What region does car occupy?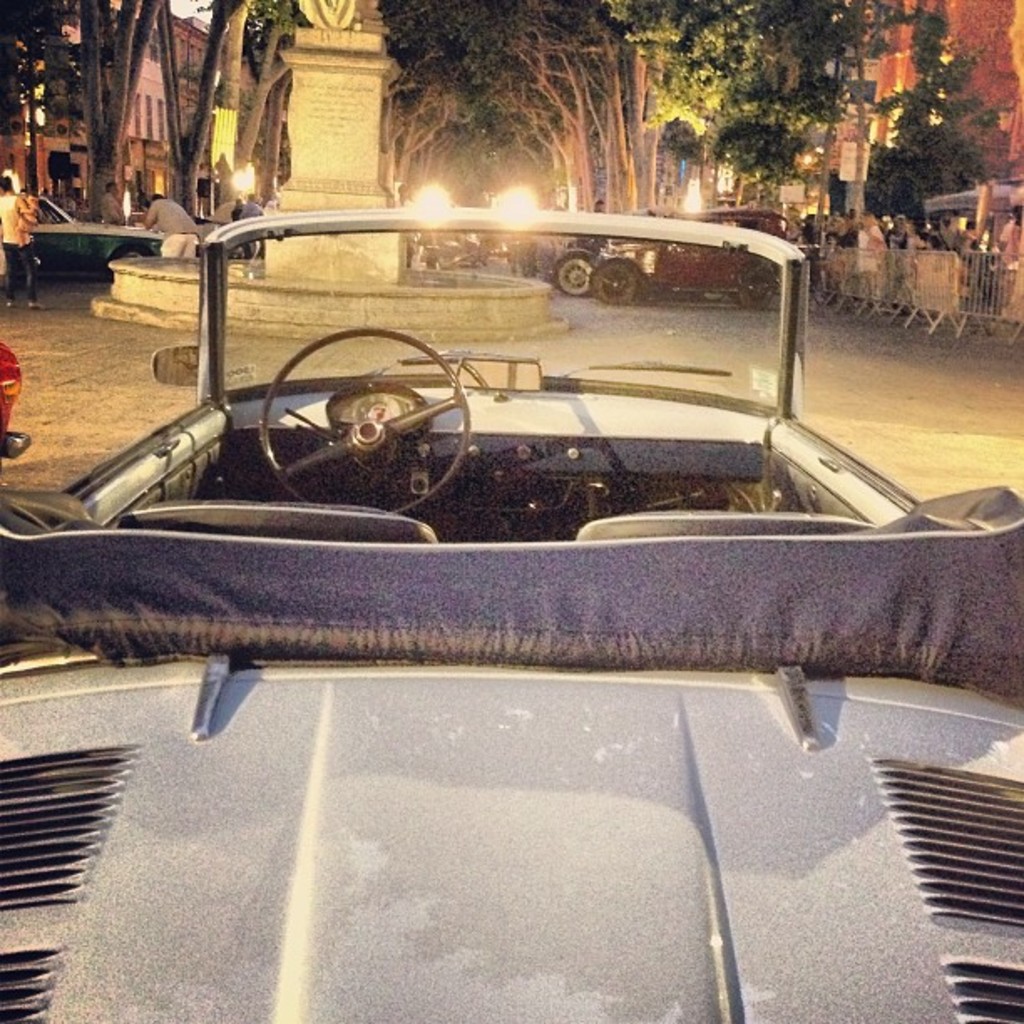
locate(0, 204, 1022, 1022).
